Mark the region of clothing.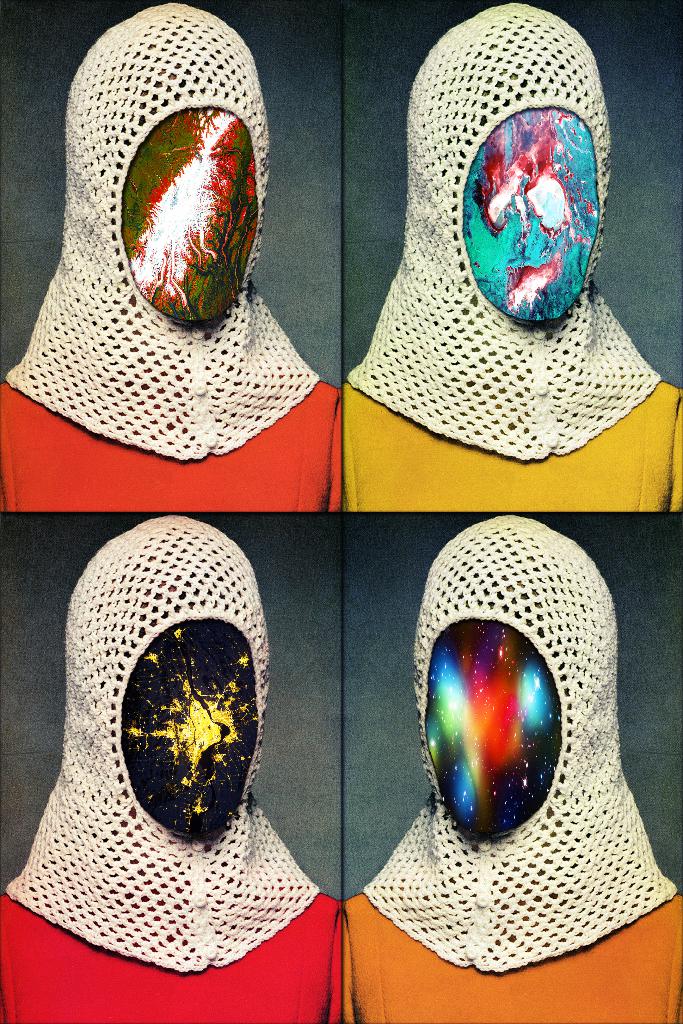
Region: {"left": 0, "top": 367, "right": 341, "bottom": 504}.
